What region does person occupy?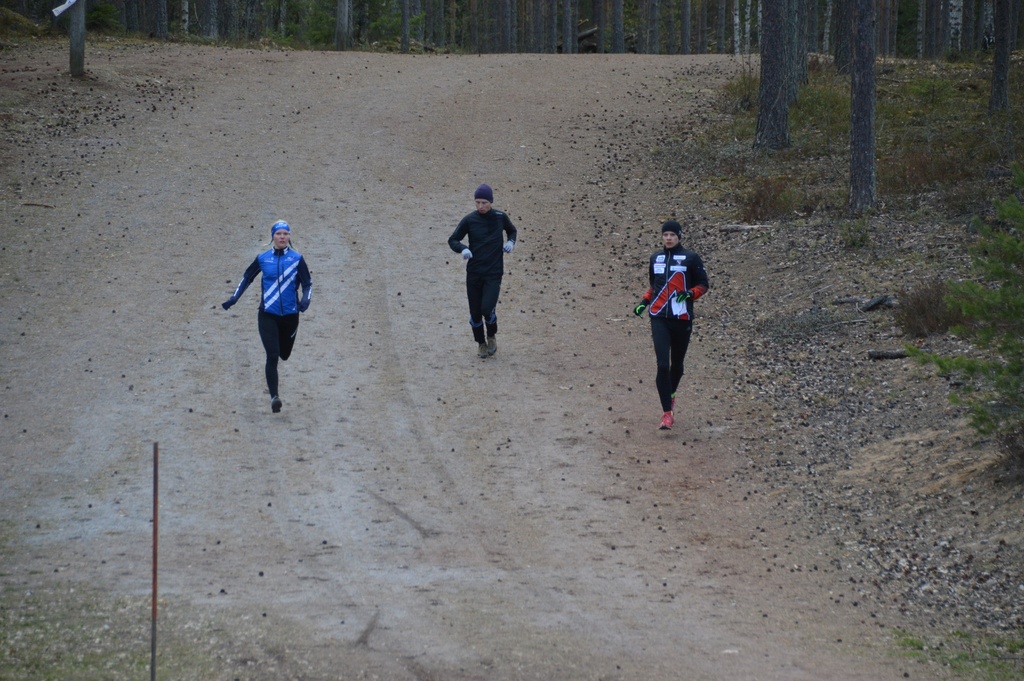
Rect(221, 220, 317, 411).
